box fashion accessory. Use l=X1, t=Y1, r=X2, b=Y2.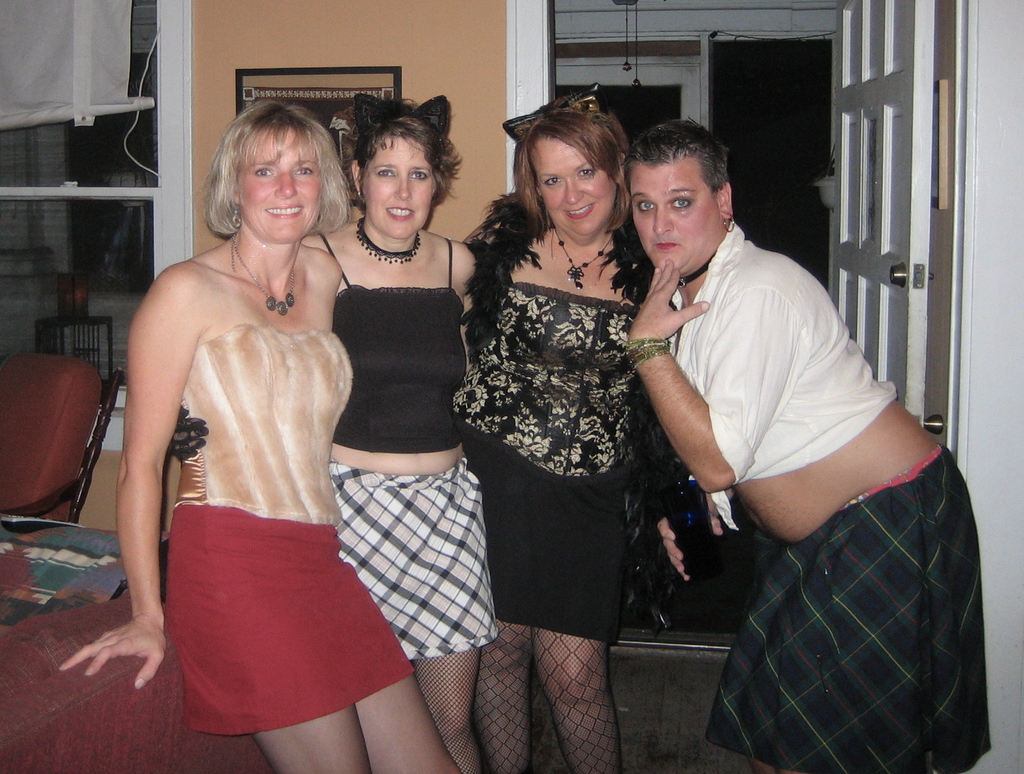
l=503, t=82, r=604, b=140.
